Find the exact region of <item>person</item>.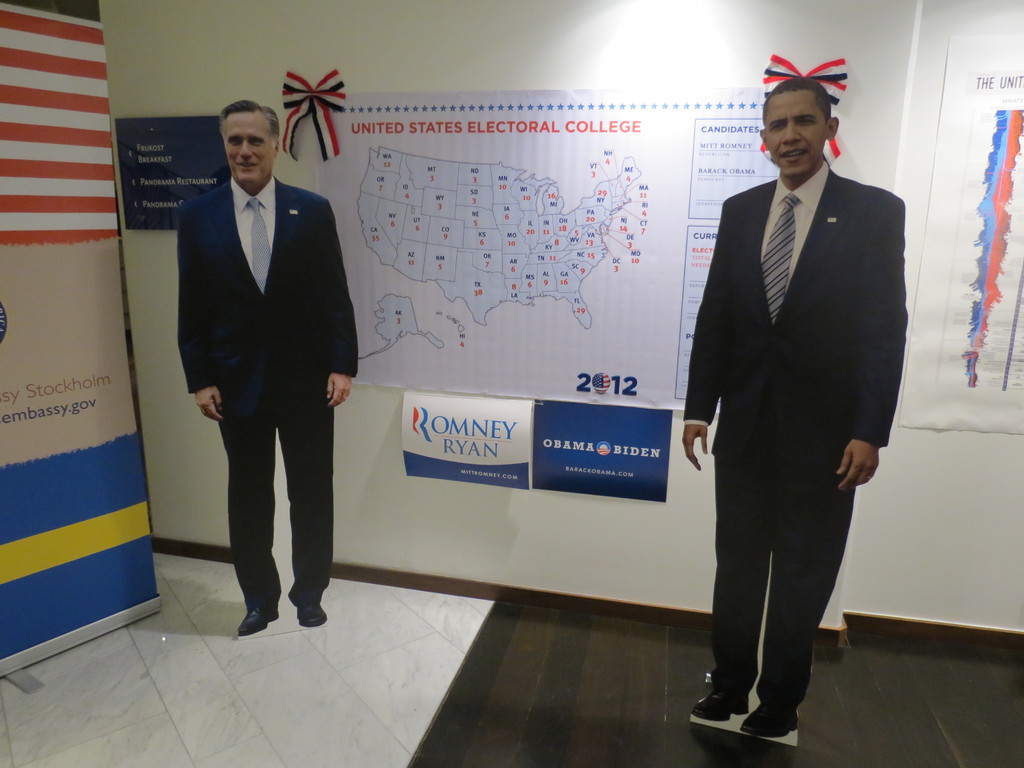
Exact region: x1=175, y1=97, x2=381, y2=655.
